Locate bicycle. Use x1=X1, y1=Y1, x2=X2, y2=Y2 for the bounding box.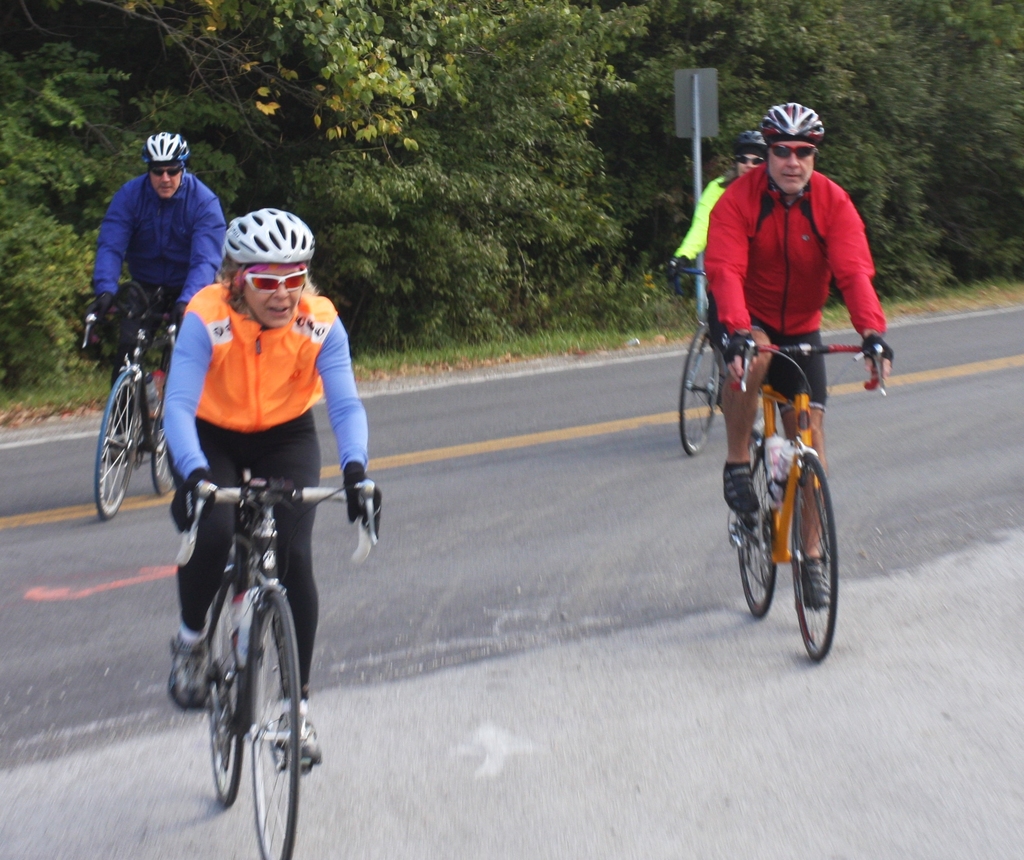
x1=710, y1=296, x2=873, y2=658.
